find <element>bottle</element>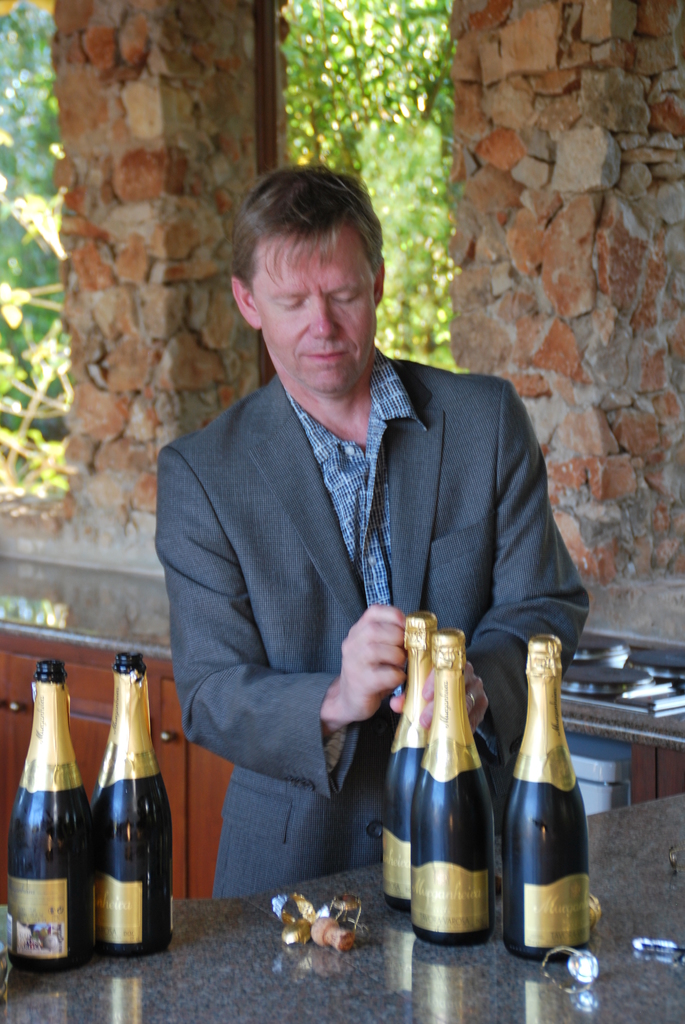
locate(503, 641, 590, 958)
